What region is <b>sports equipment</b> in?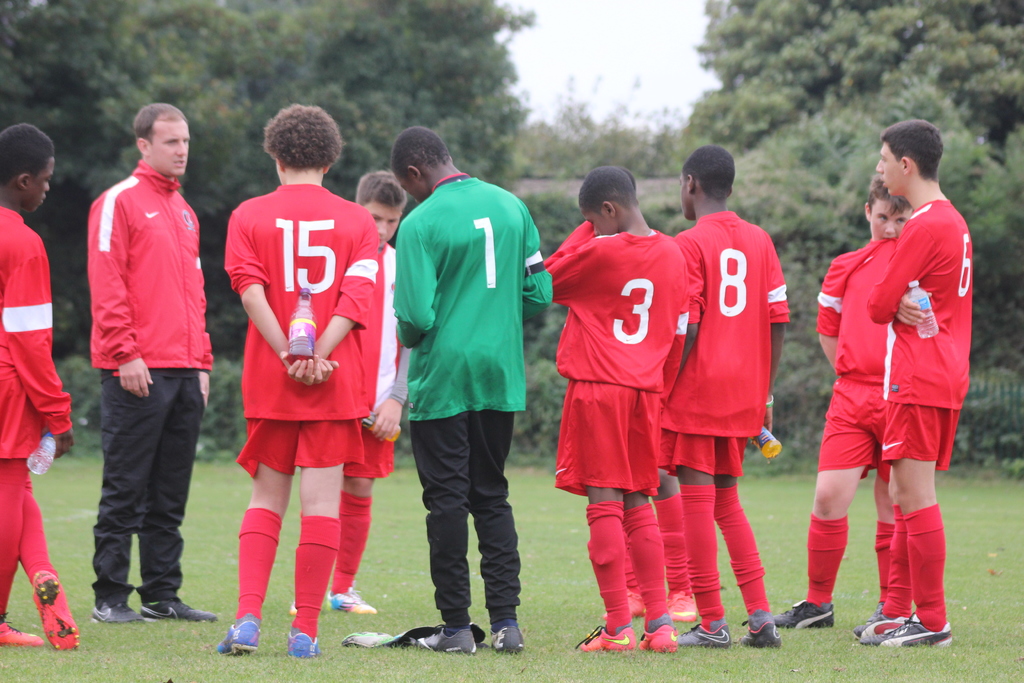
(left=636, top=609, right=672, bottom=652).
